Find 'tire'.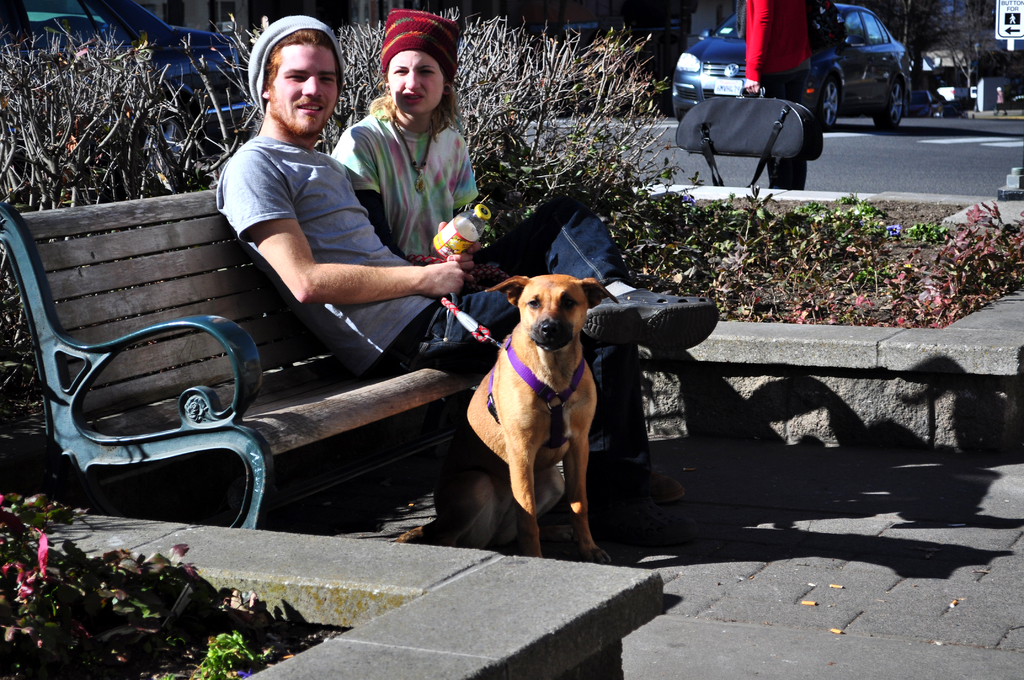
{"x1": 816, "y1": 74, "x2": 840, "y2": 129}.
